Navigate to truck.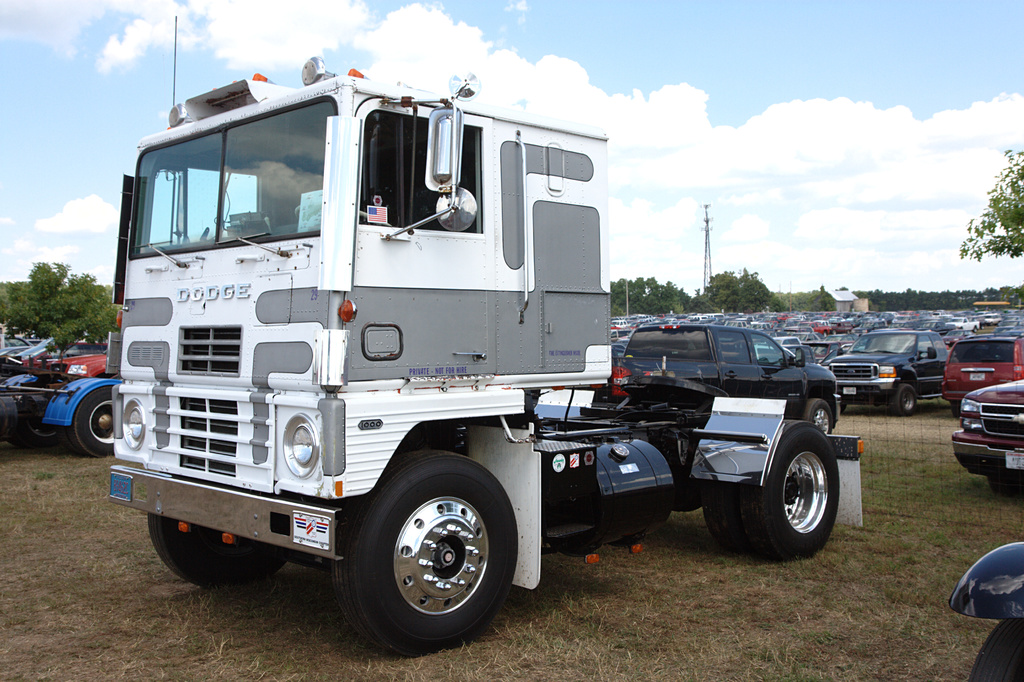
Navigation target: {"x1": 0, "y1": 359, "x2": 124, "y2": 456}.
